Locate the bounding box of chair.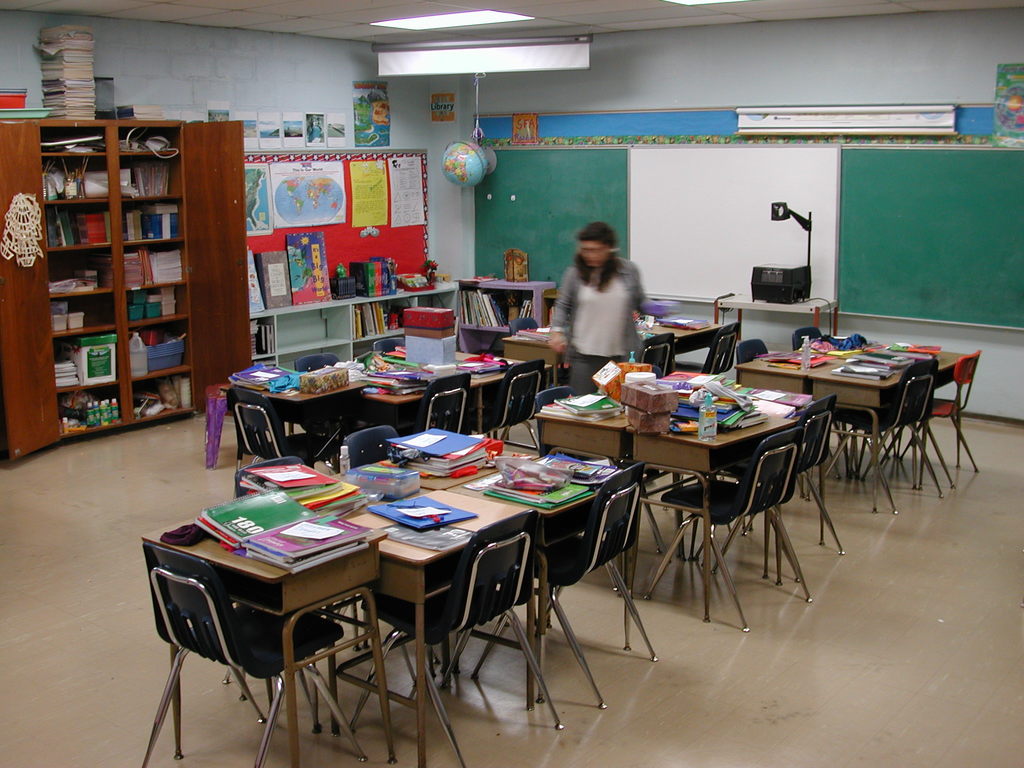
Bounding box: crop(422, 495, 609, 728).
